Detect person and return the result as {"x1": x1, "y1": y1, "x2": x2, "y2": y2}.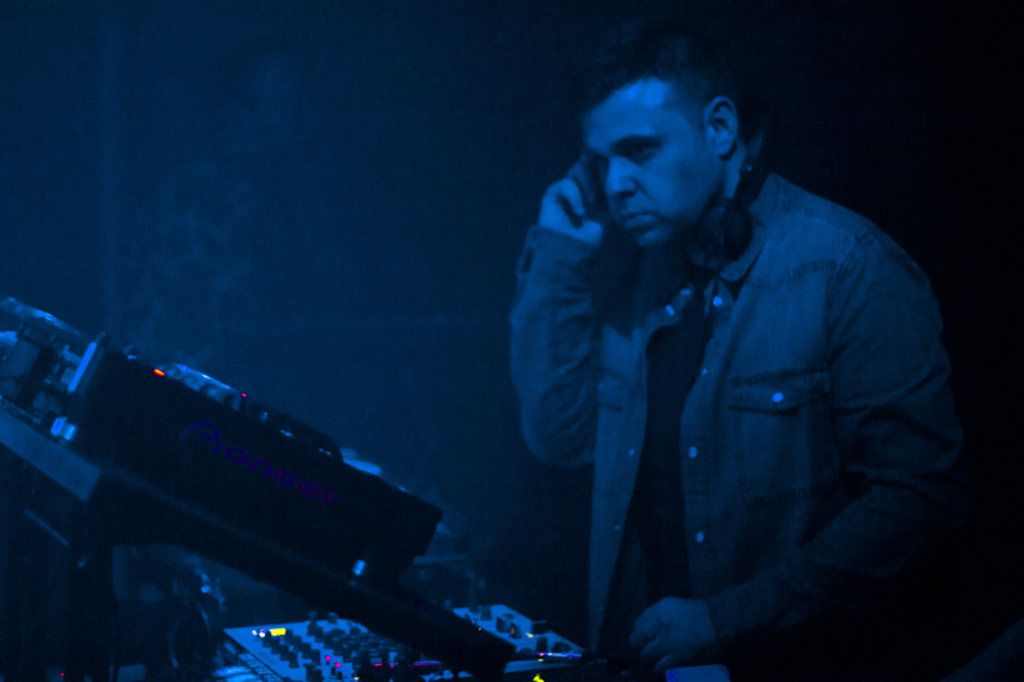
{"x1": 470, "y1": 56, "x2": 1000, "y2": 681}.
